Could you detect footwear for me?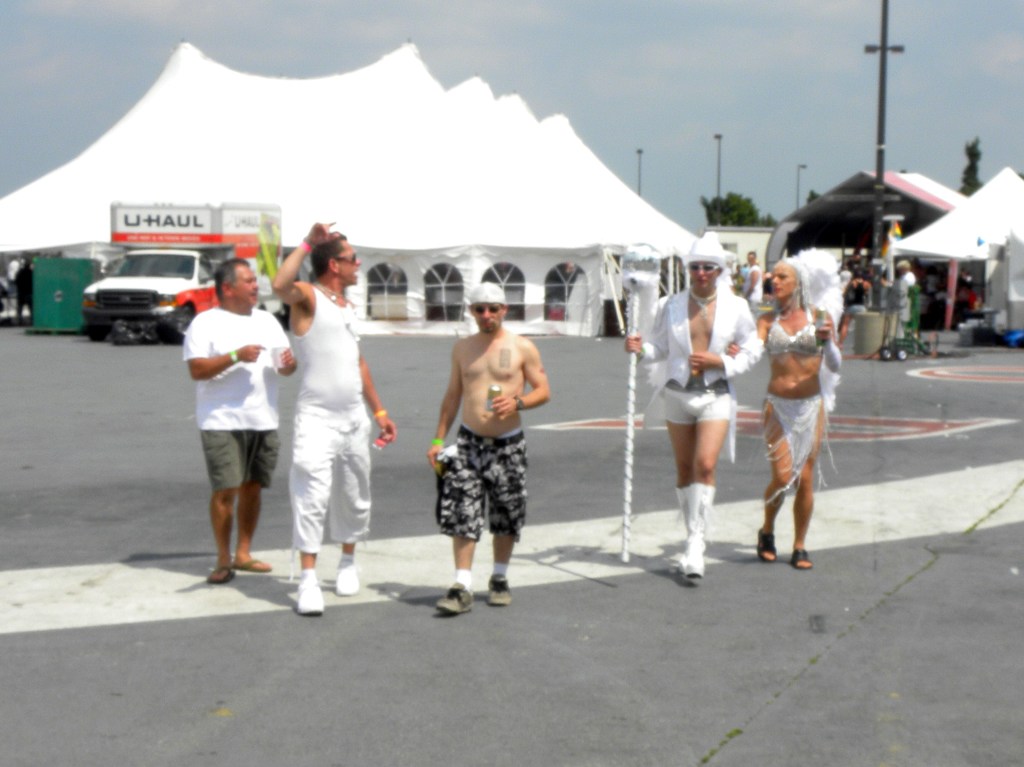
Detection result: select_region(671, 488, 698, 574).
